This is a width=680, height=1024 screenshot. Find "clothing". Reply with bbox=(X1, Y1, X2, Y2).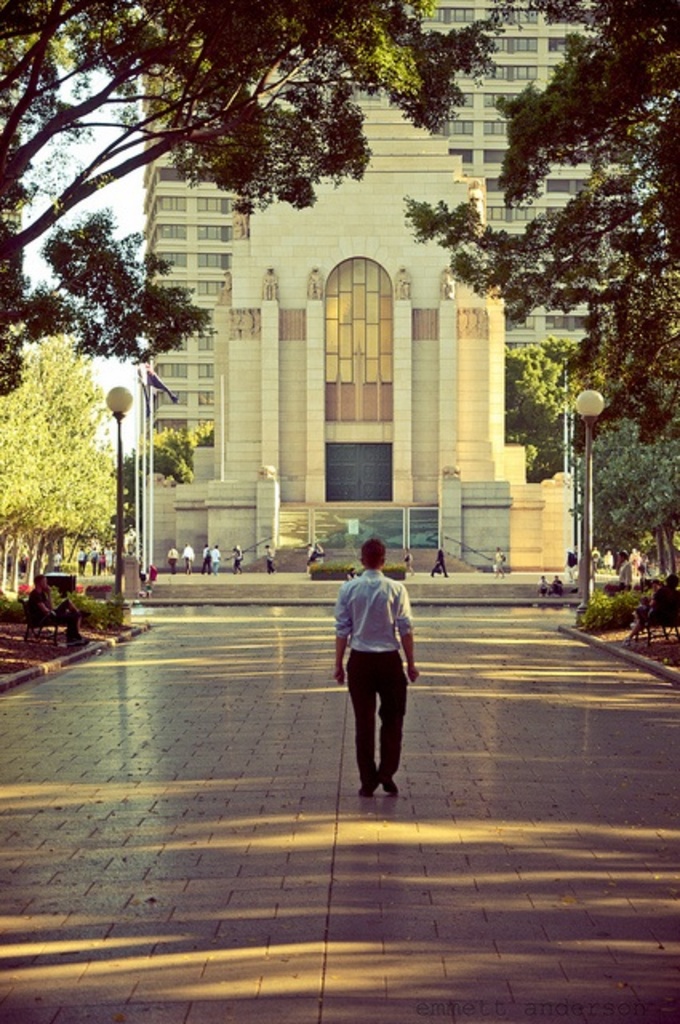
bbox=(78, 550, 88, 563).
